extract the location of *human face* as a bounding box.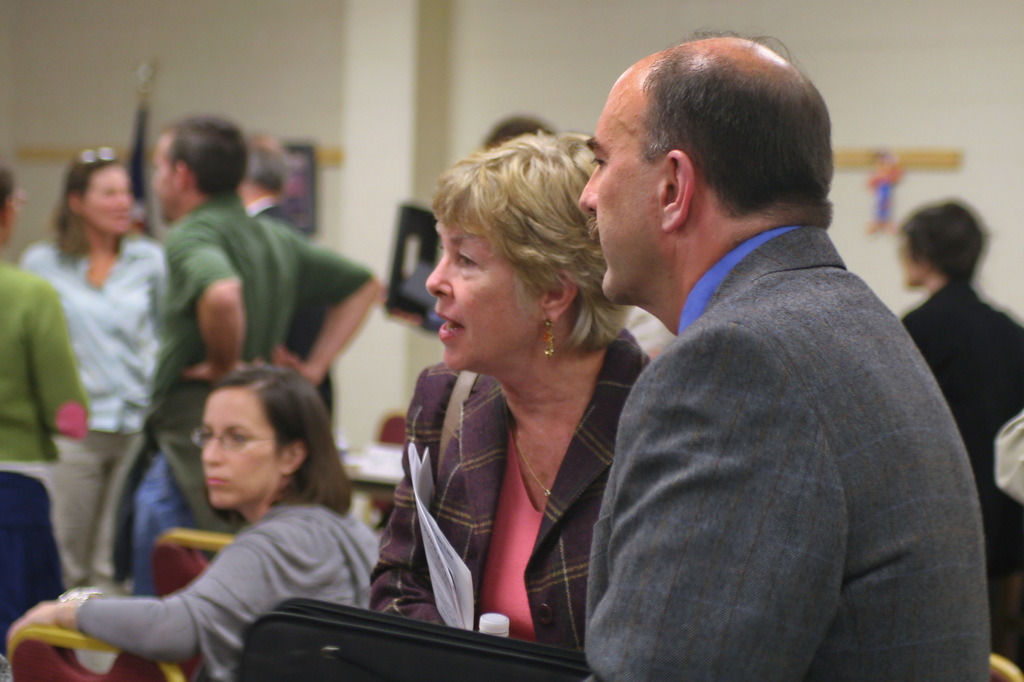
<region>81, 169, 132, 233</region>.
